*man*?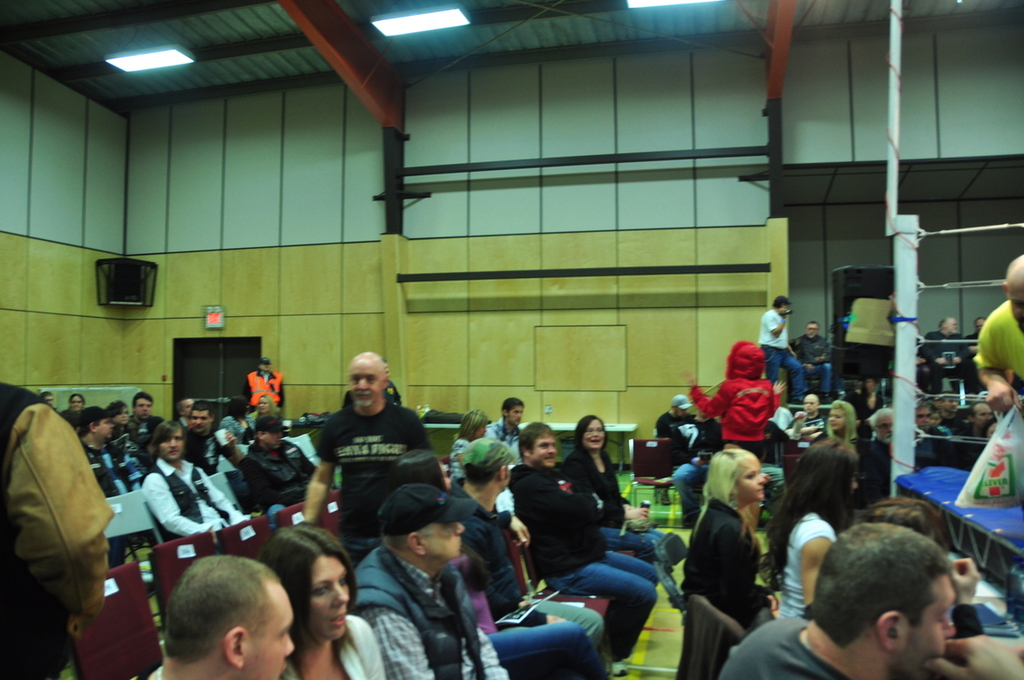
[left=451, top=434, right=606, bottom=650]
